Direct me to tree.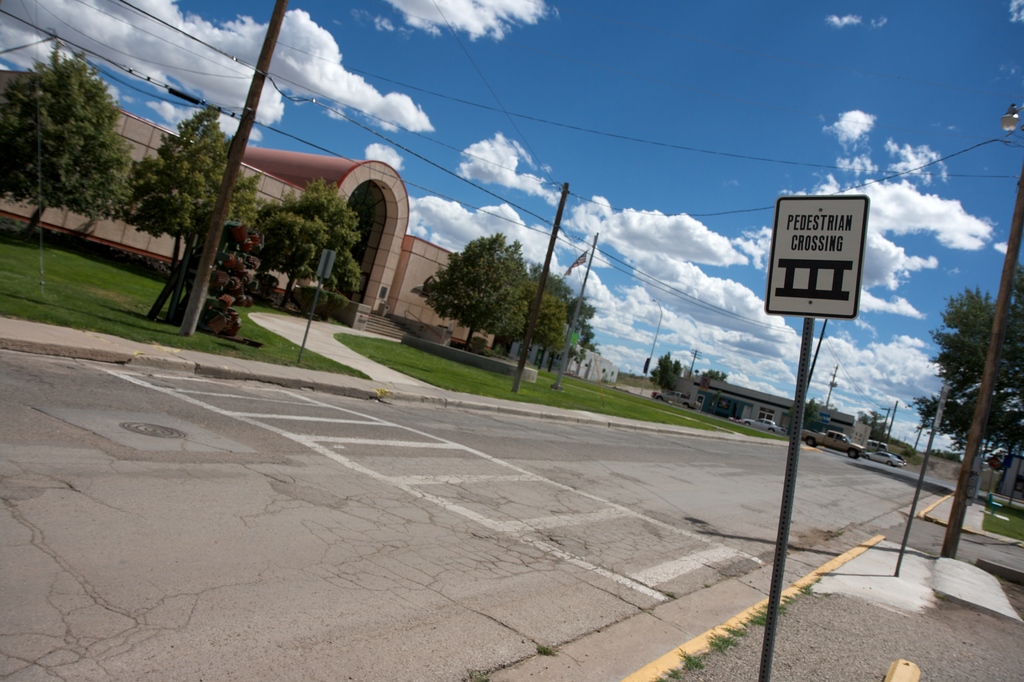
Direction: 905/269/1023/499.
